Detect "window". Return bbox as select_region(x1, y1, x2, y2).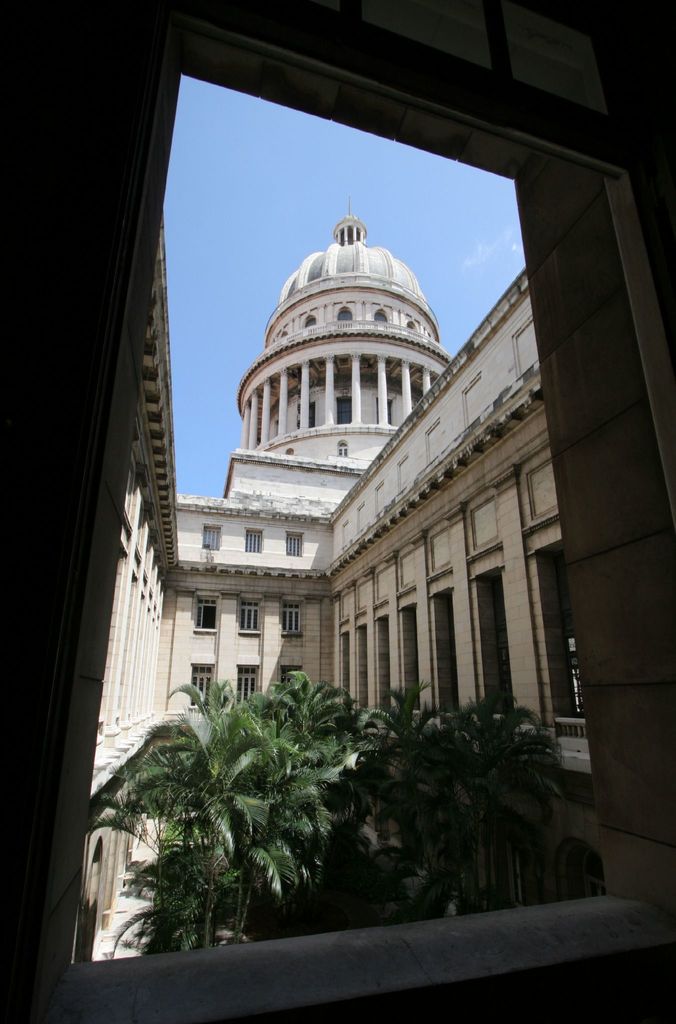
select_region(187, 596, 216, 629).
